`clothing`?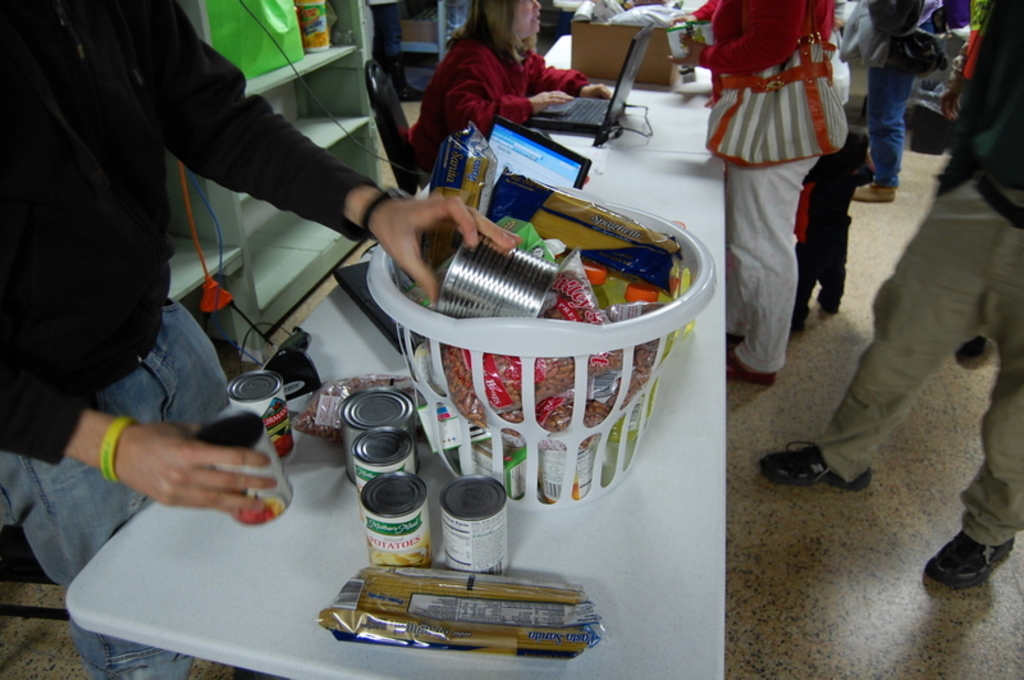
{"x1": 3, "y1": 292, "x2": 246, "y2": 679}
